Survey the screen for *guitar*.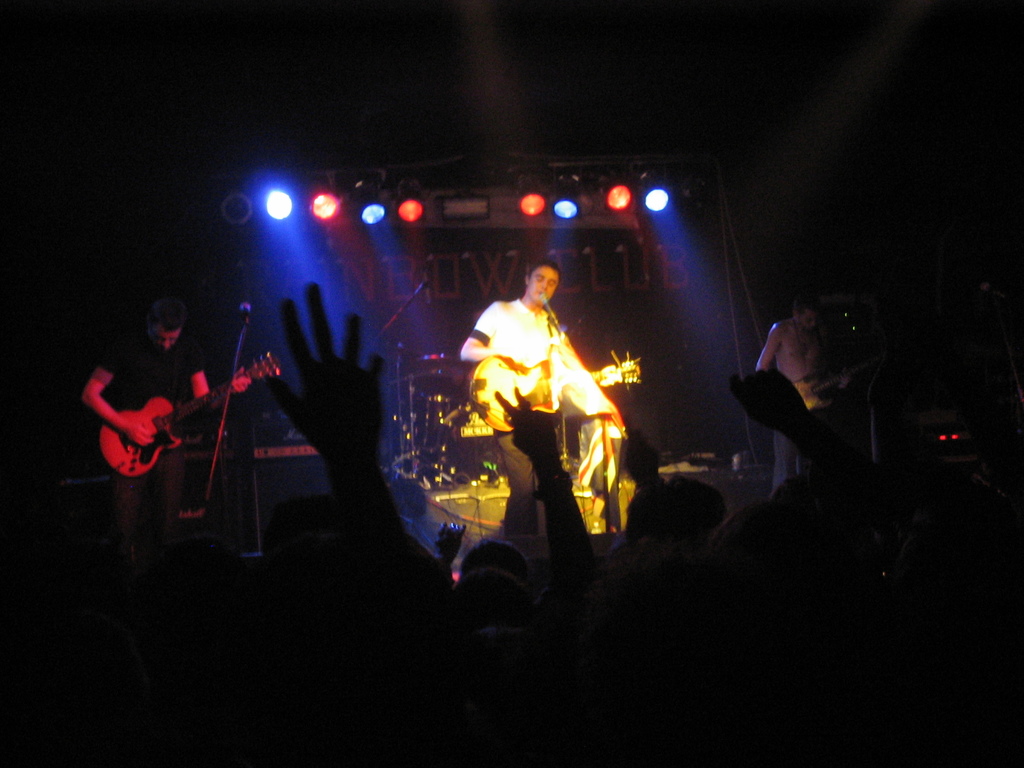
Survey found: box=[468, 347, 639, 426].
